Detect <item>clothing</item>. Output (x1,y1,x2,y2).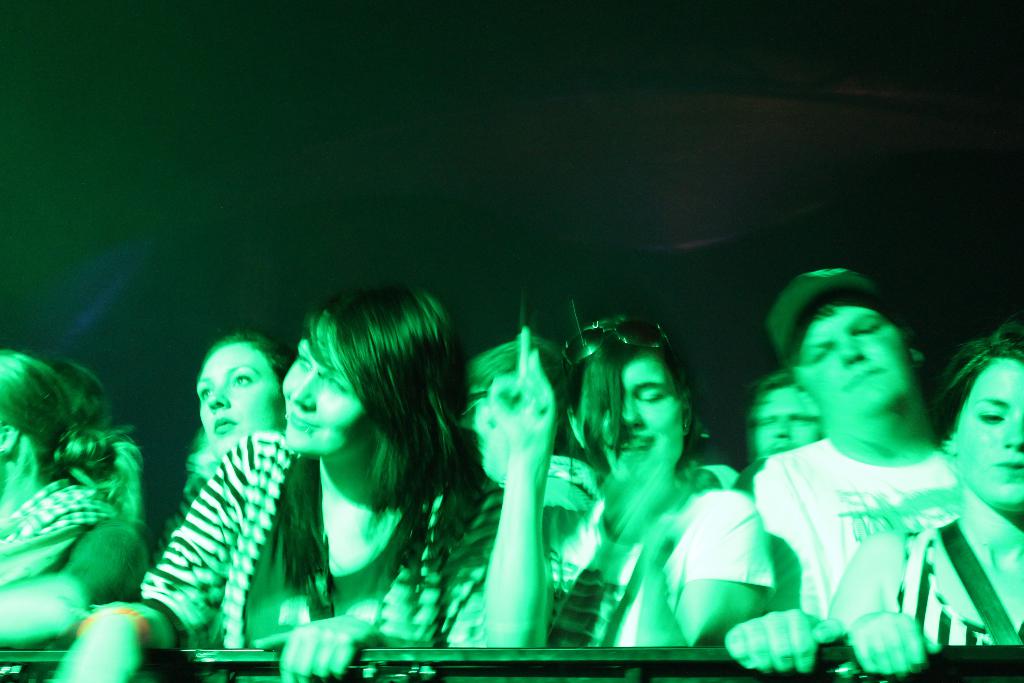
(3,475,148,657).
